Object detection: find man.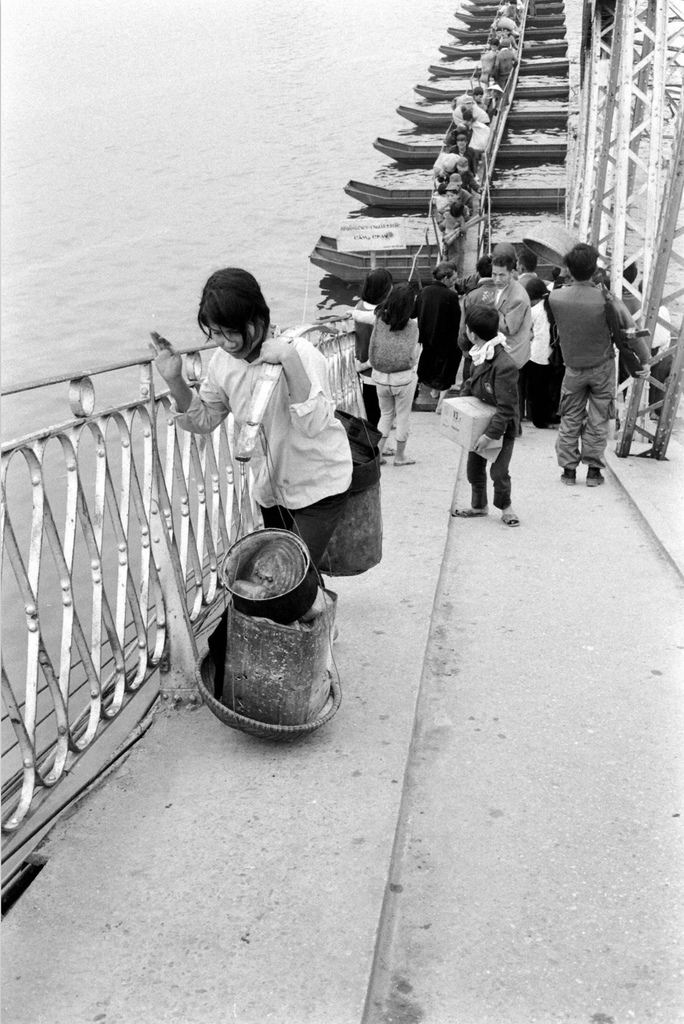
530:248:639:483.
